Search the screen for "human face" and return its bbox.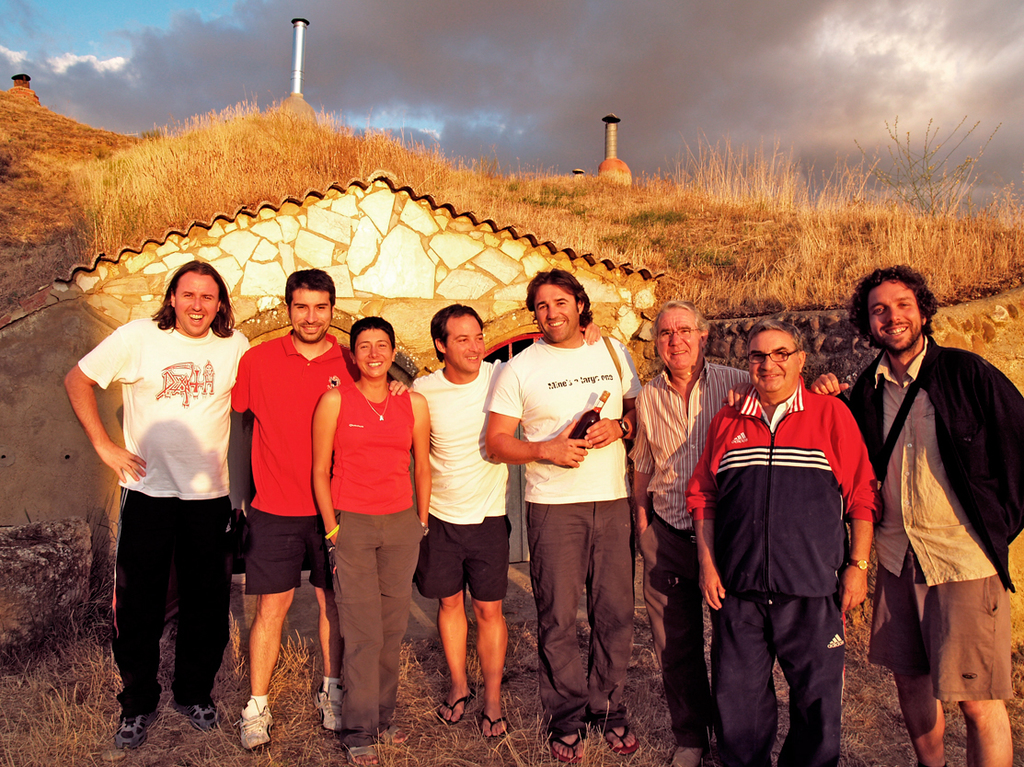
Found: x1=655, y1=306, x2=702, y2=367.
